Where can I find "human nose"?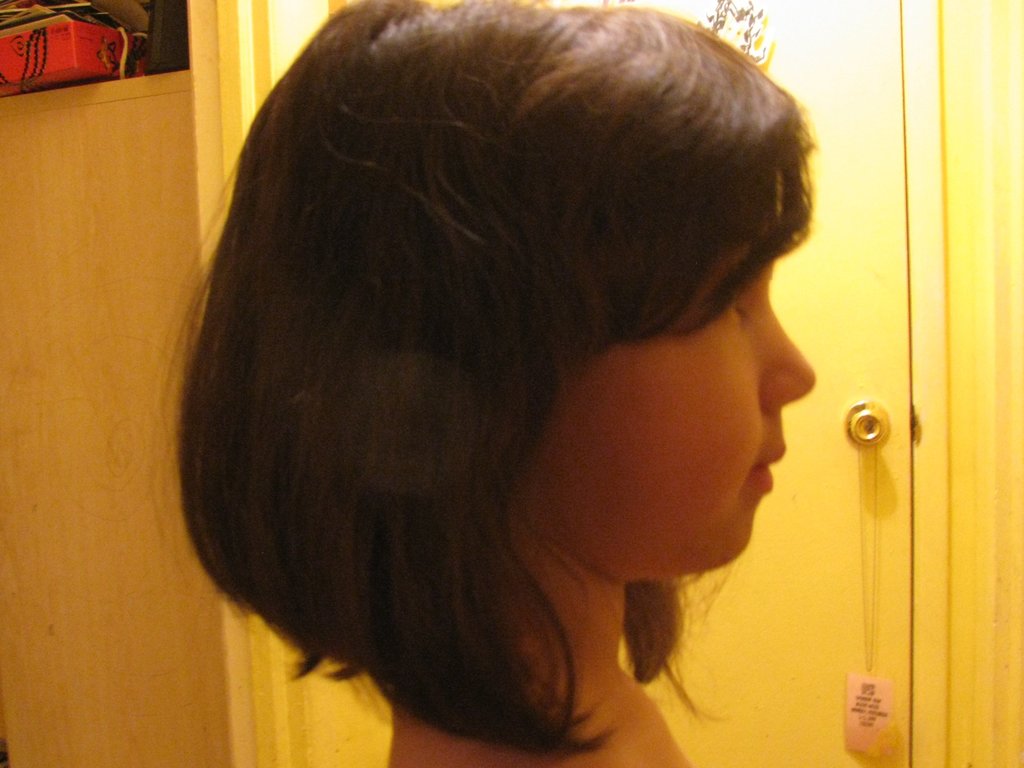
You can find it at {"left": 756, "top": 304, "right": 819, "bottom": 415}.
